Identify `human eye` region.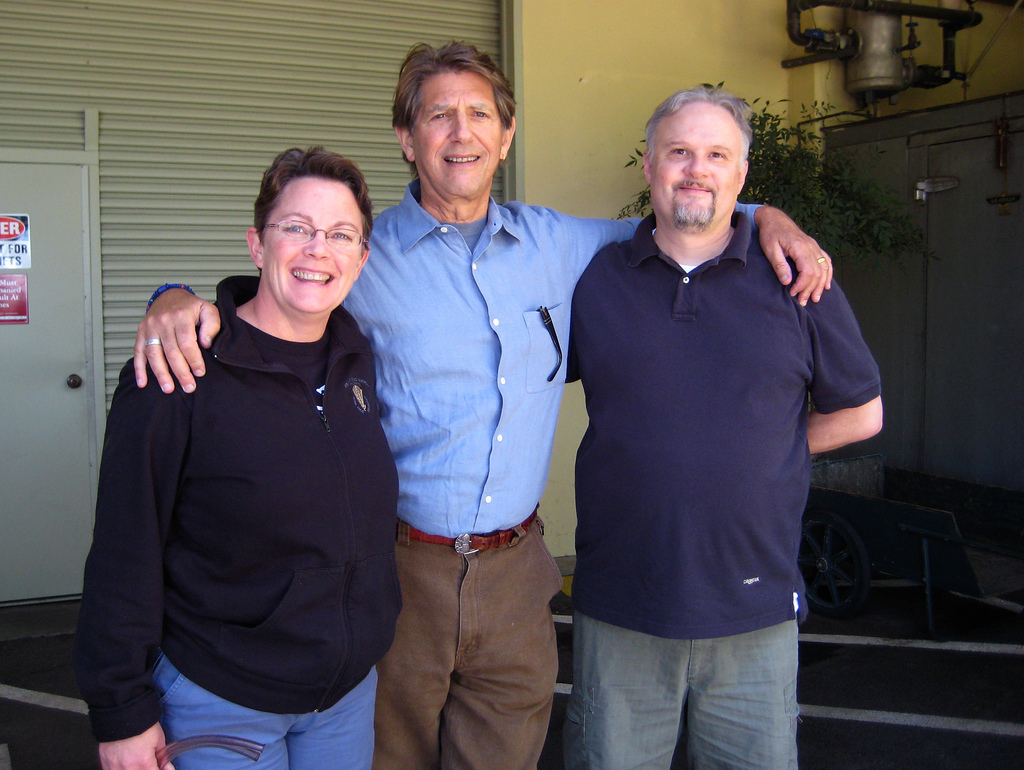
Region: detection(429, 109, 452, 123).
